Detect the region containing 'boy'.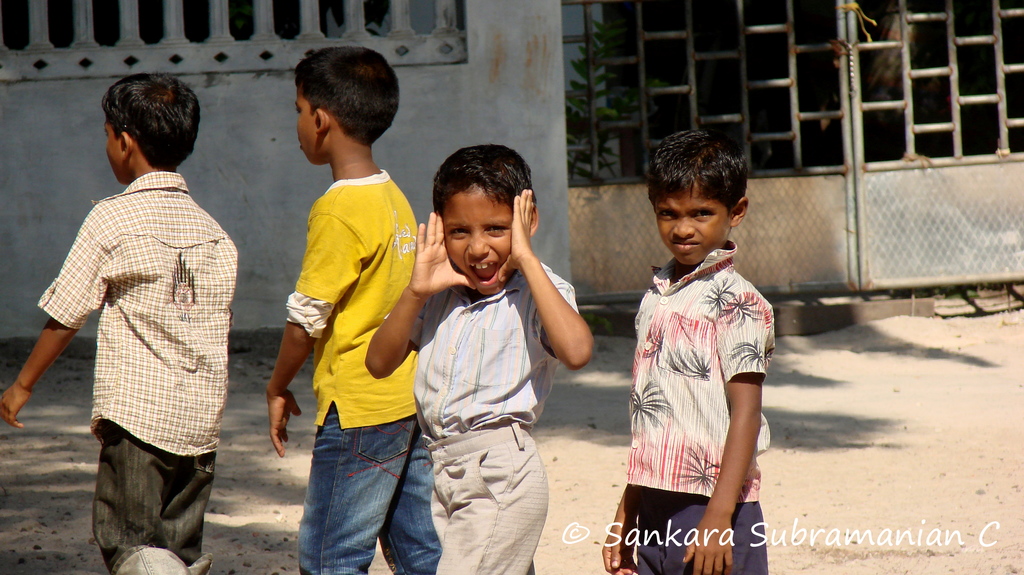
BBox(604, 121, 779, 574).
